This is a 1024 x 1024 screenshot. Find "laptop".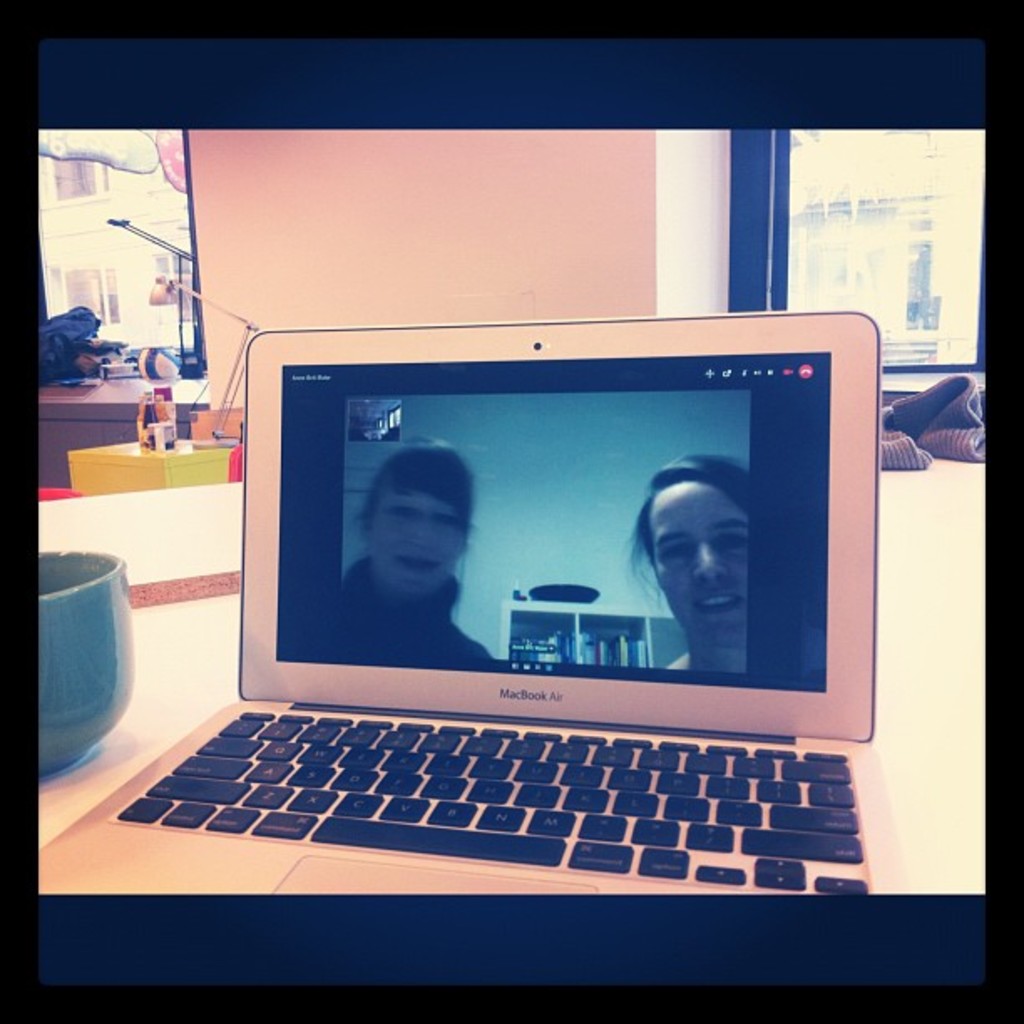
Bounding box: 82,296,940,987.
